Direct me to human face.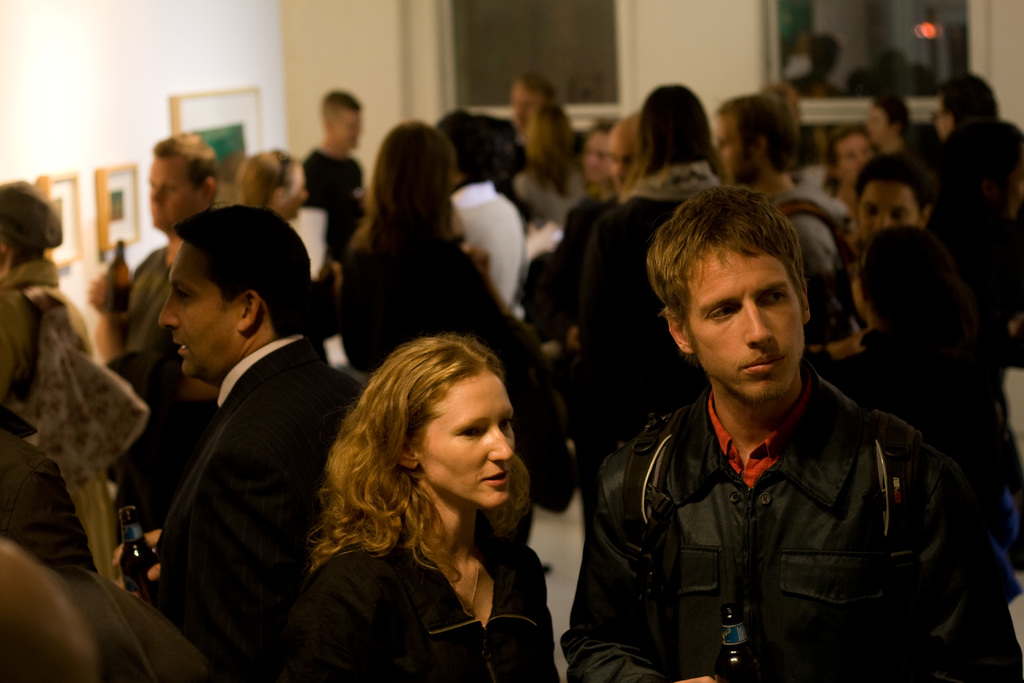
Direction: <bbox>869, 104, 891, 138</bbox>.
